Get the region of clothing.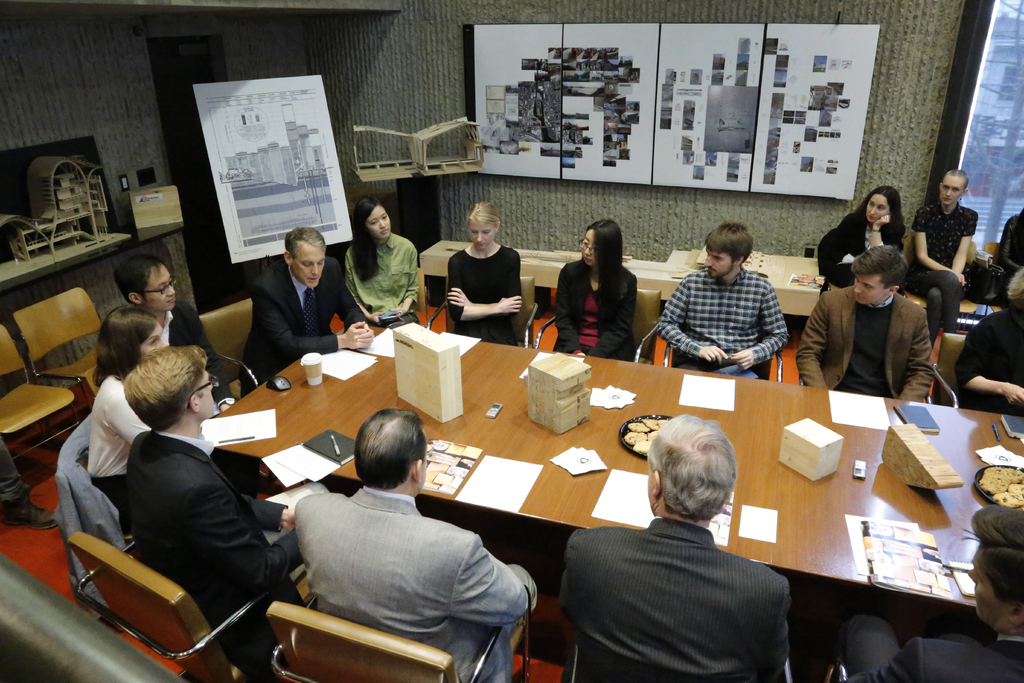
x1=239 y1=262 x2=368 y2=396.
